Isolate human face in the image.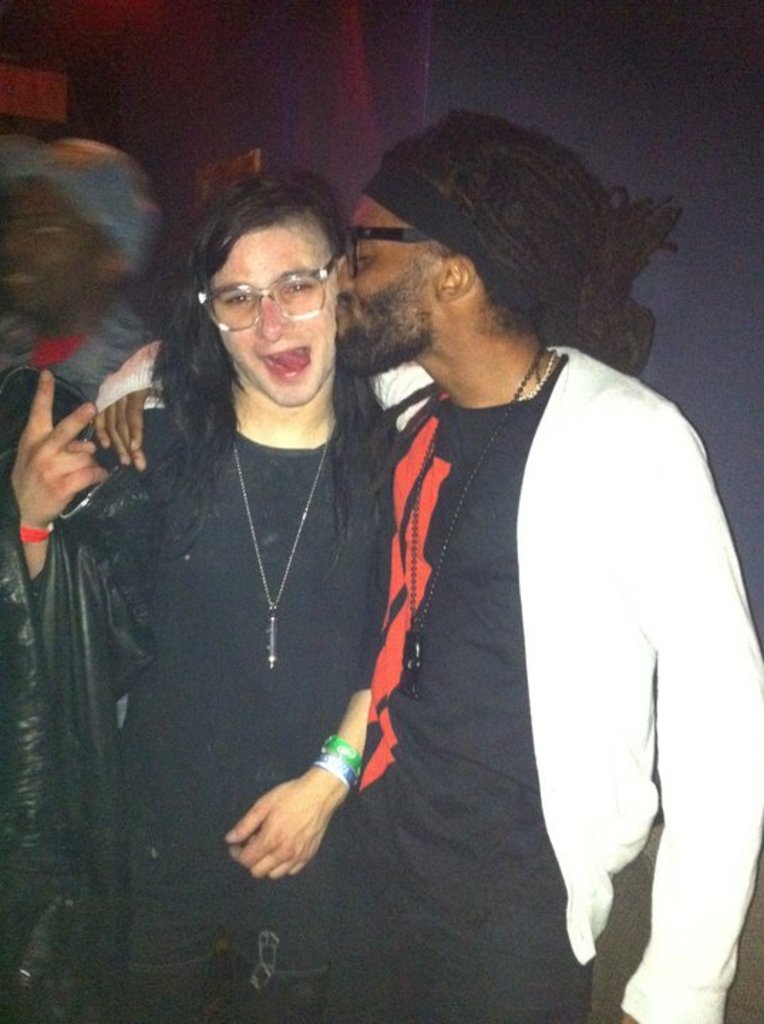
Isolated region: [212, 228, 336, 404].
